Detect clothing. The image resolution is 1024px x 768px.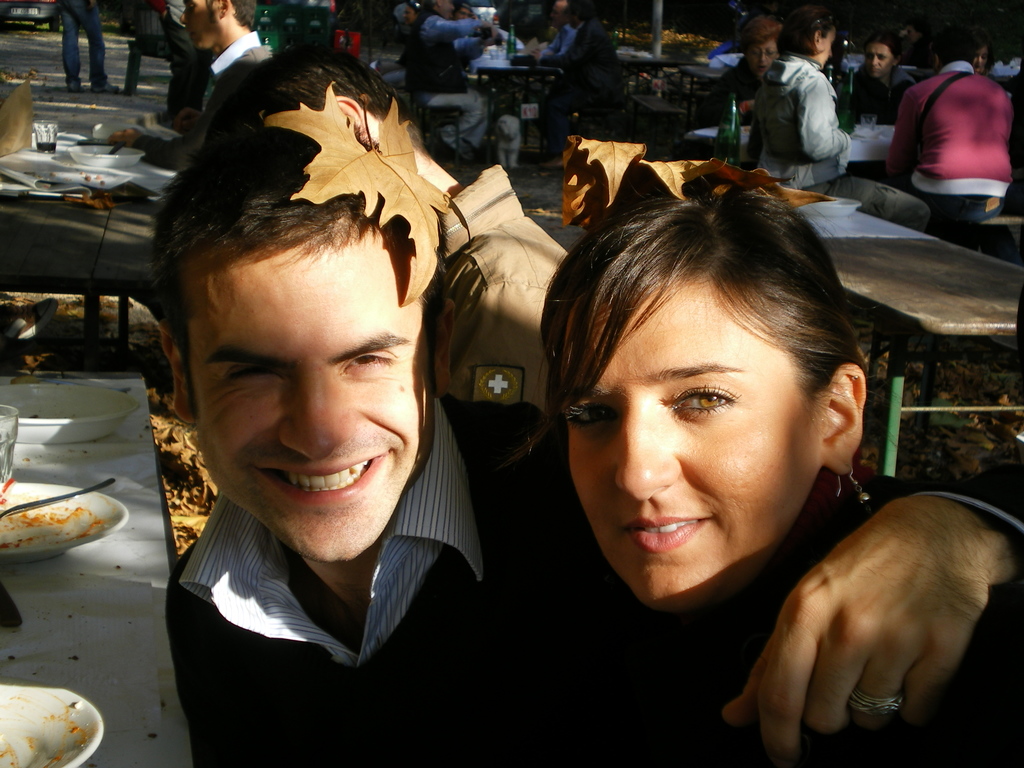
pyautogui.locateOnScreen(166, 405, 1023, 761).
